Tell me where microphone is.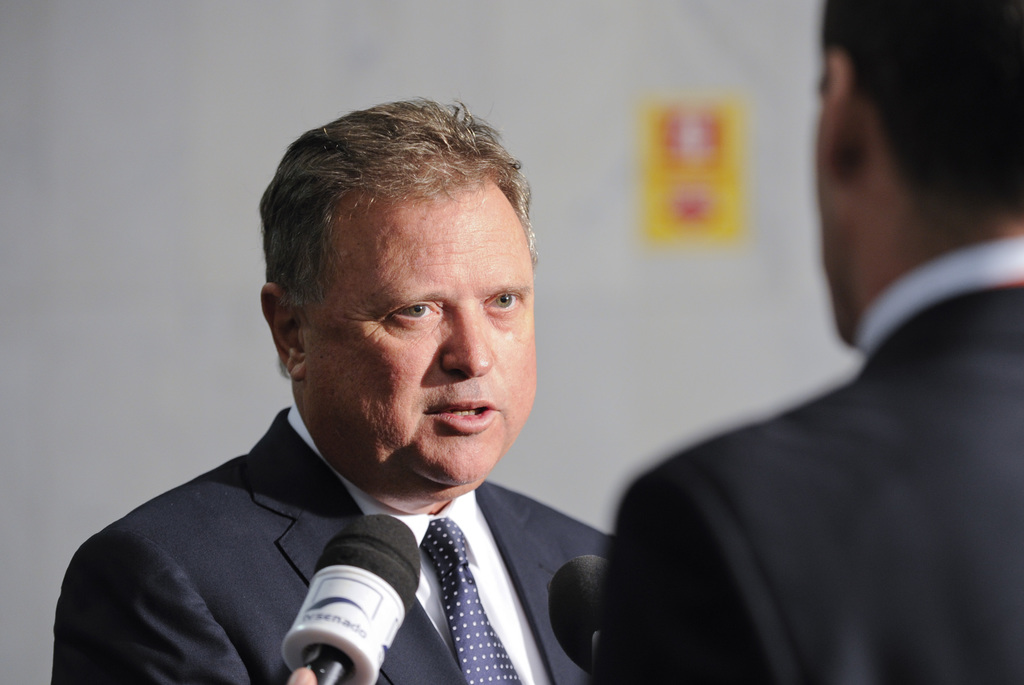
microphone is at region(267, 534, 438, 681).
